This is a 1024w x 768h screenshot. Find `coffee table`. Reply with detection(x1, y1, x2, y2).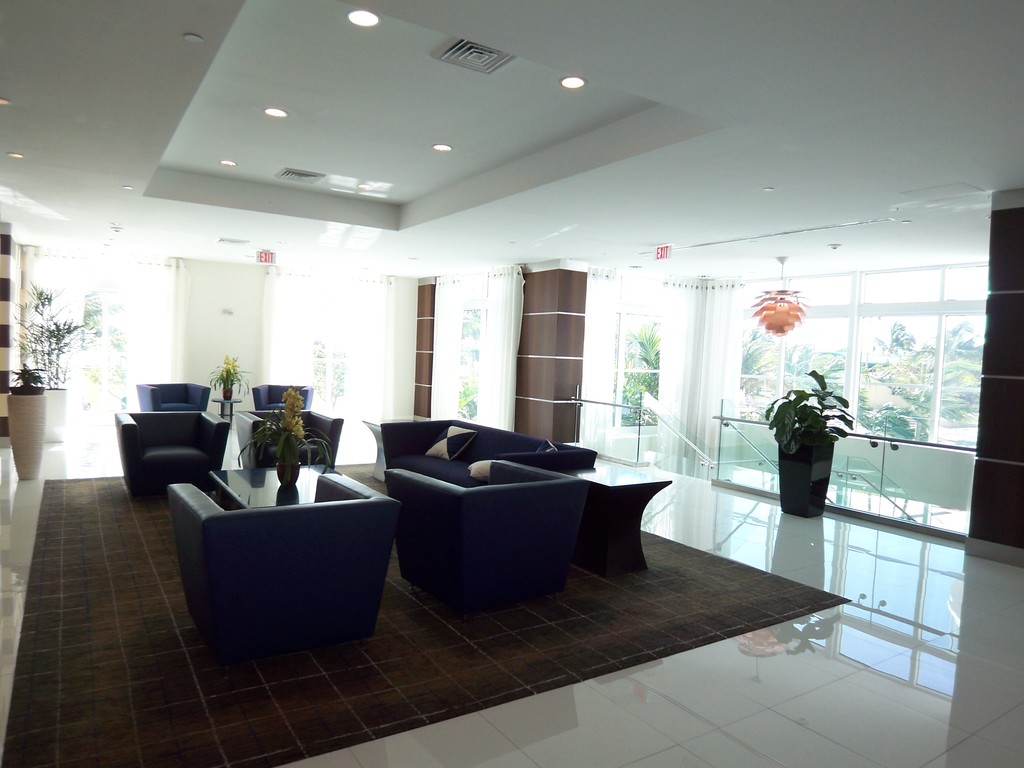
detection(205, 458, 373, 507).
